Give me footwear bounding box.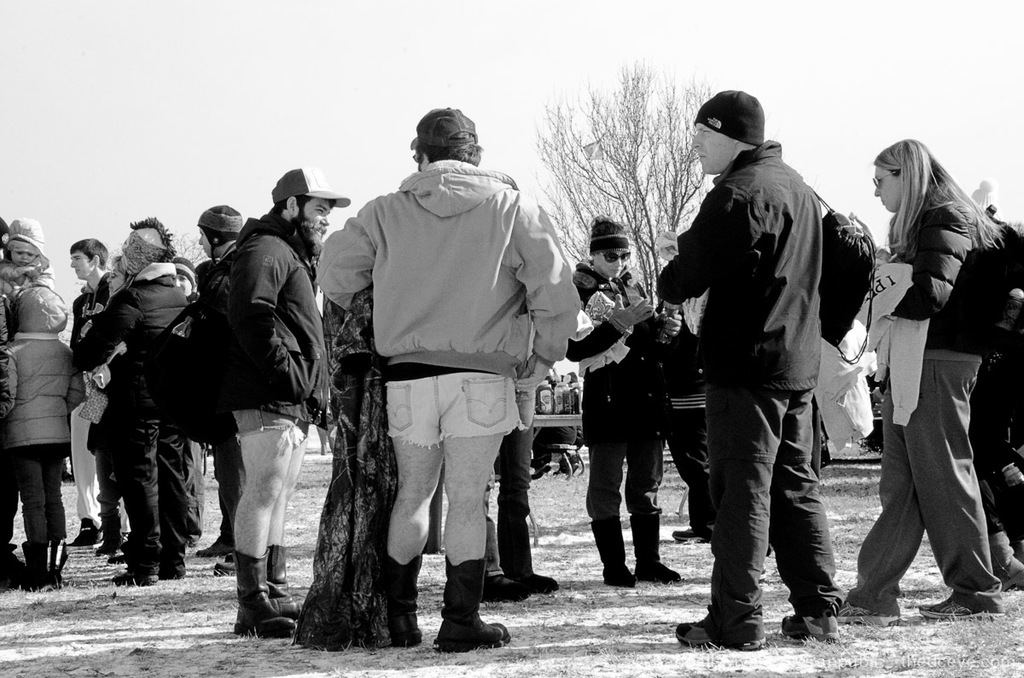
(x1=266, y1=540, x2=307, y2=619).
